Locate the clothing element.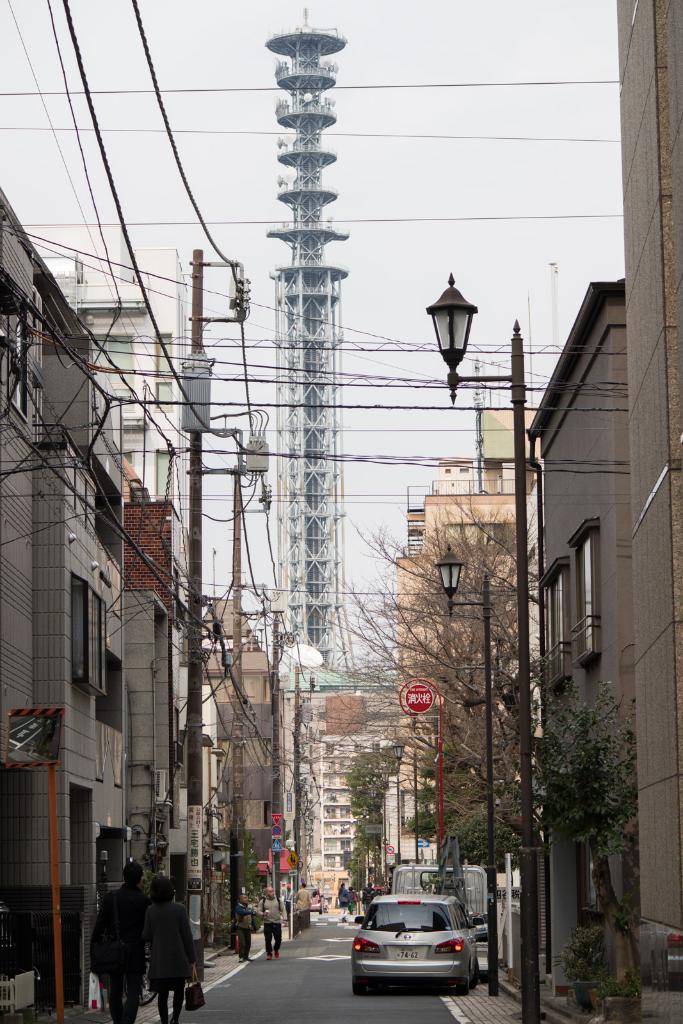
Element bbox: locate(293, 889, 310, 921).
